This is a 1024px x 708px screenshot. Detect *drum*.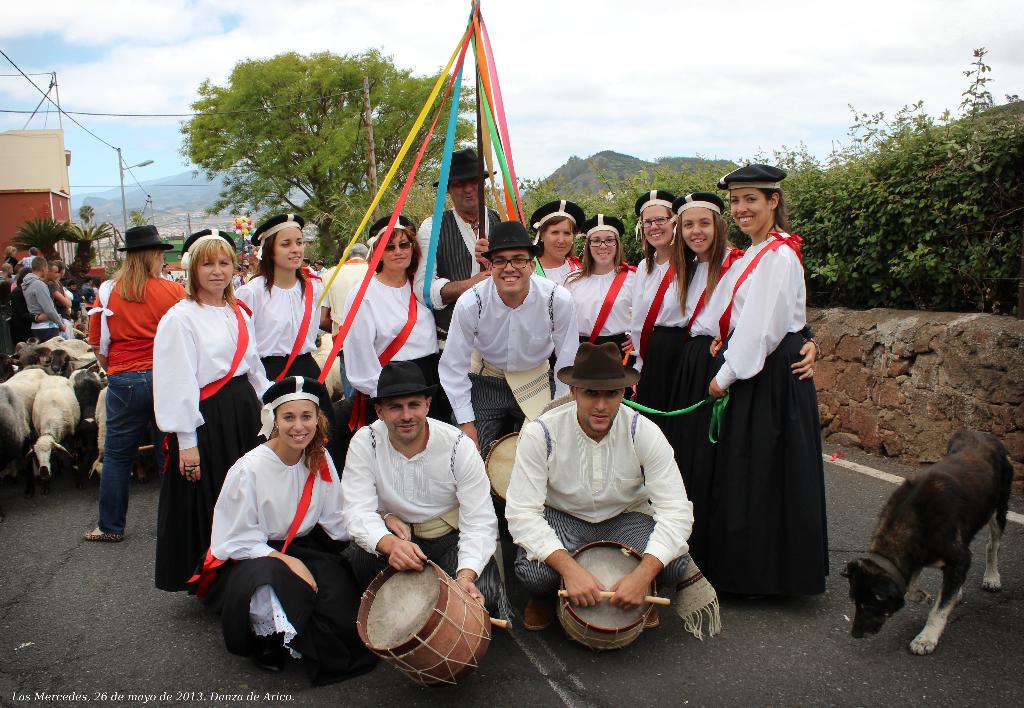
BBox(329, 547, 500, 676).
